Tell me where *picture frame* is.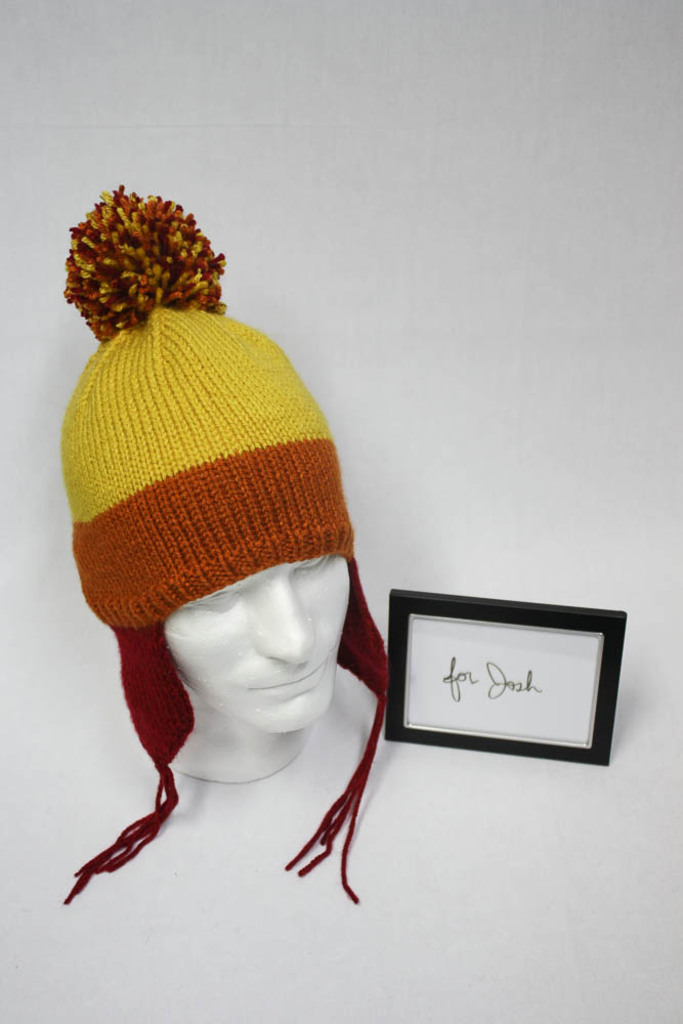
*picture frame* is at 383,600,630,787.
